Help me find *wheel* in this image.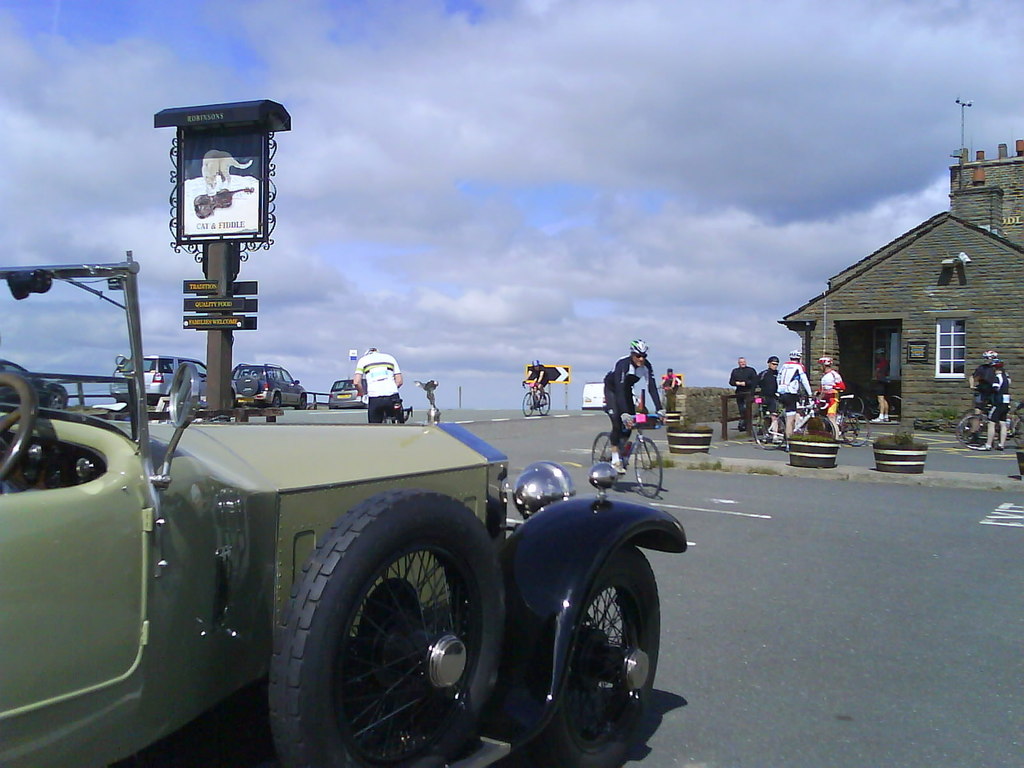
Found it: x1=956, y1=413, x2=996, y2=452.
